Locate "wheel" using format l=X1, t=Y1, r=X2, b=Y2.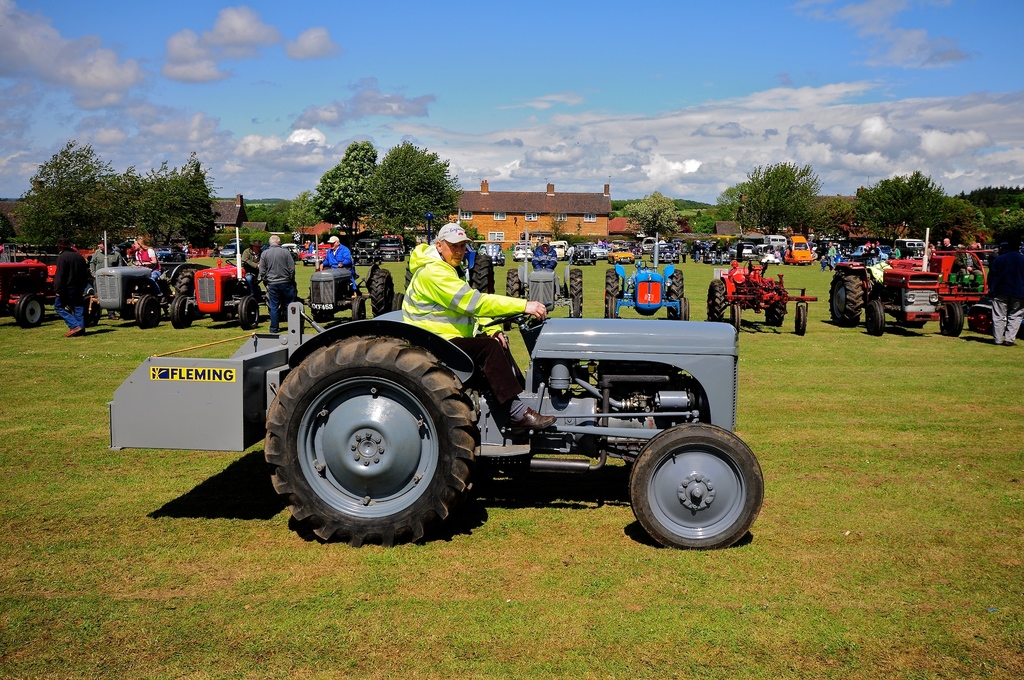
l=395, t=291, r=404, b=309.
